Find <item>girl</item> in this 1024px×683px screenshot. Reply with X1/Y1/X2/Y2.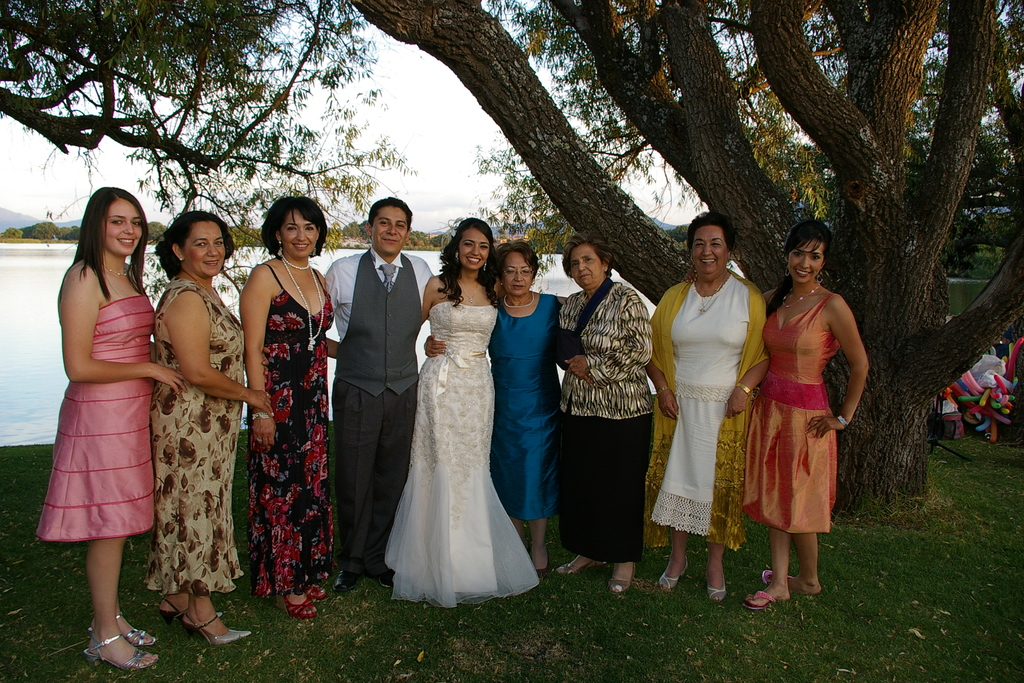
742/217/868/611.
